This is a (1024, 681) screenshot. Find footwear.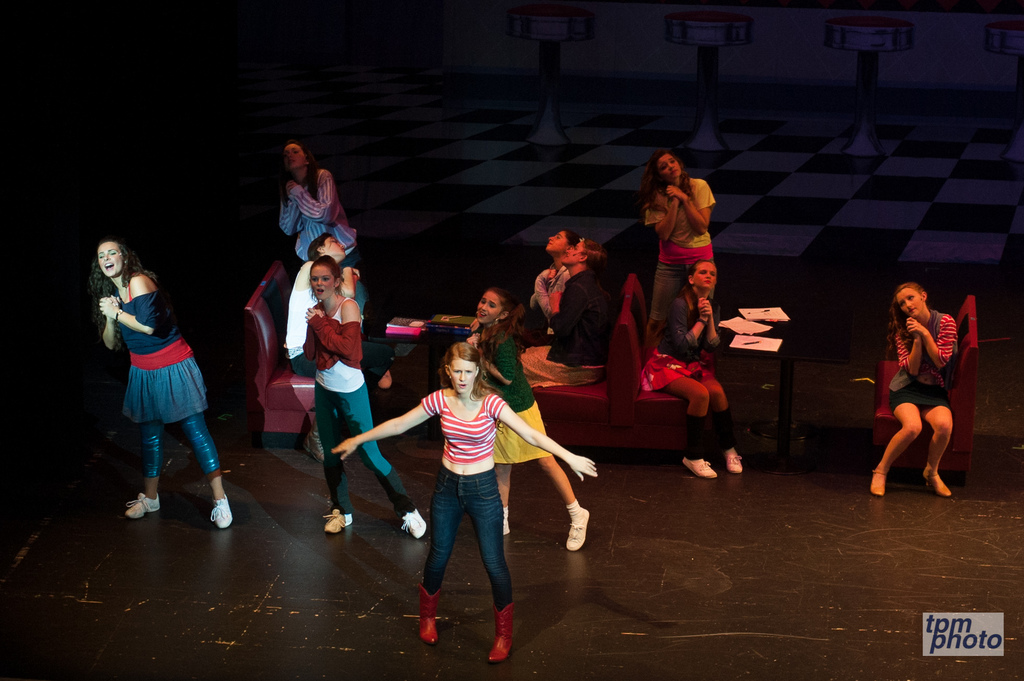
Bounding box: bbox=(132, 489, 159, 517).
